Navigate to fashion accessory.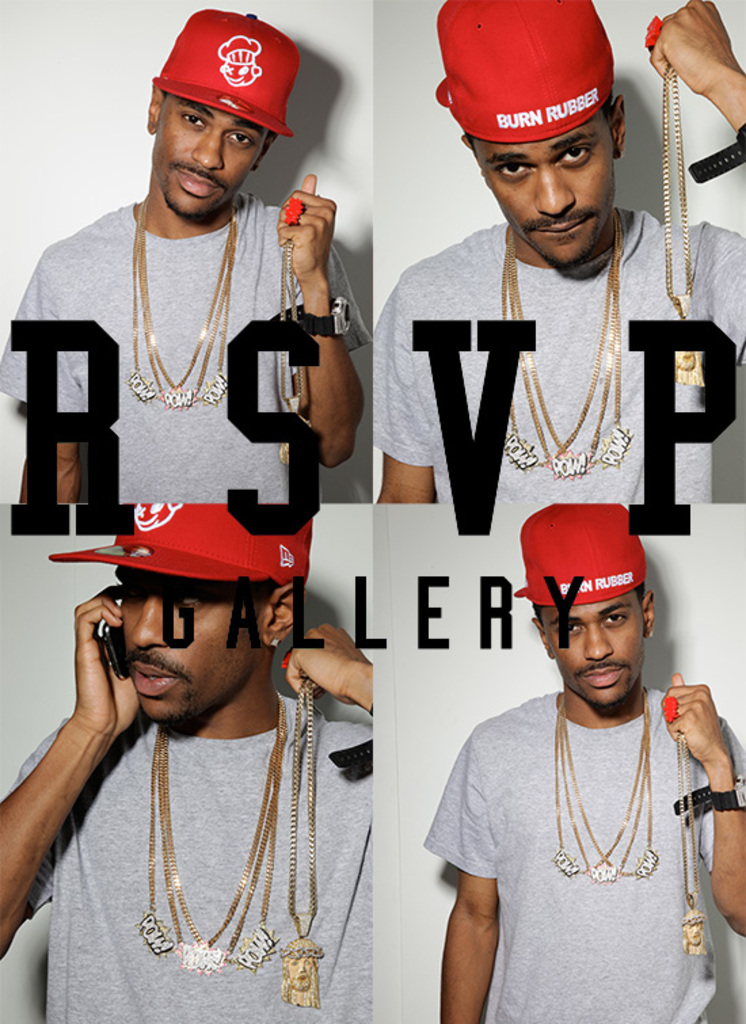
Navigation target: box(556, 698, 654, 886).
